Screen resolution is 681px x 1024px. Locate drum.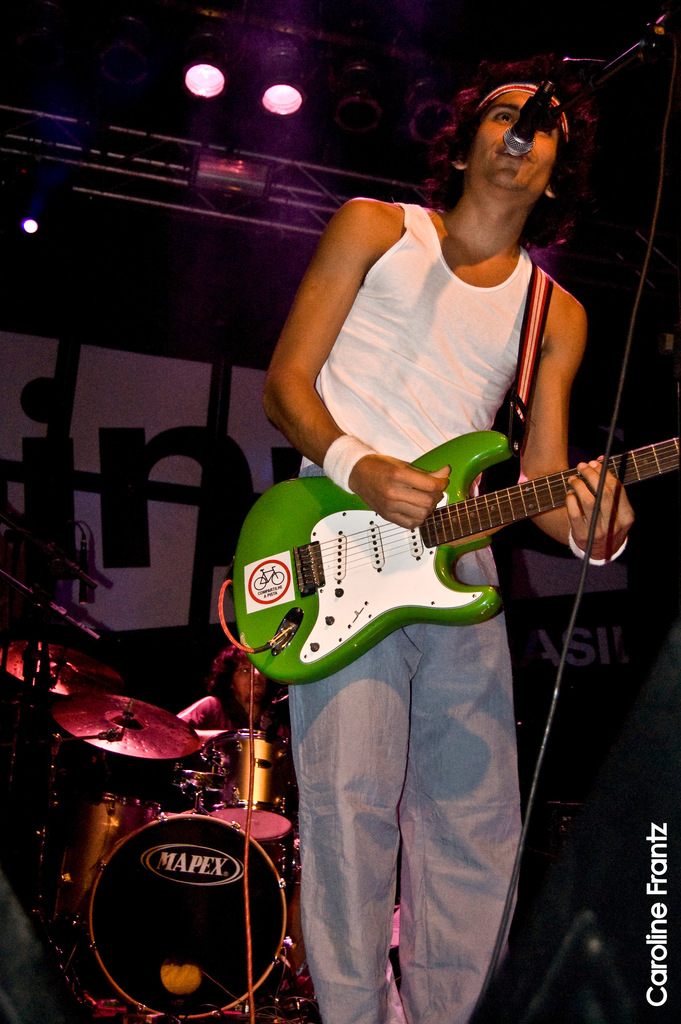
rect(74, 793, 167, 893).
